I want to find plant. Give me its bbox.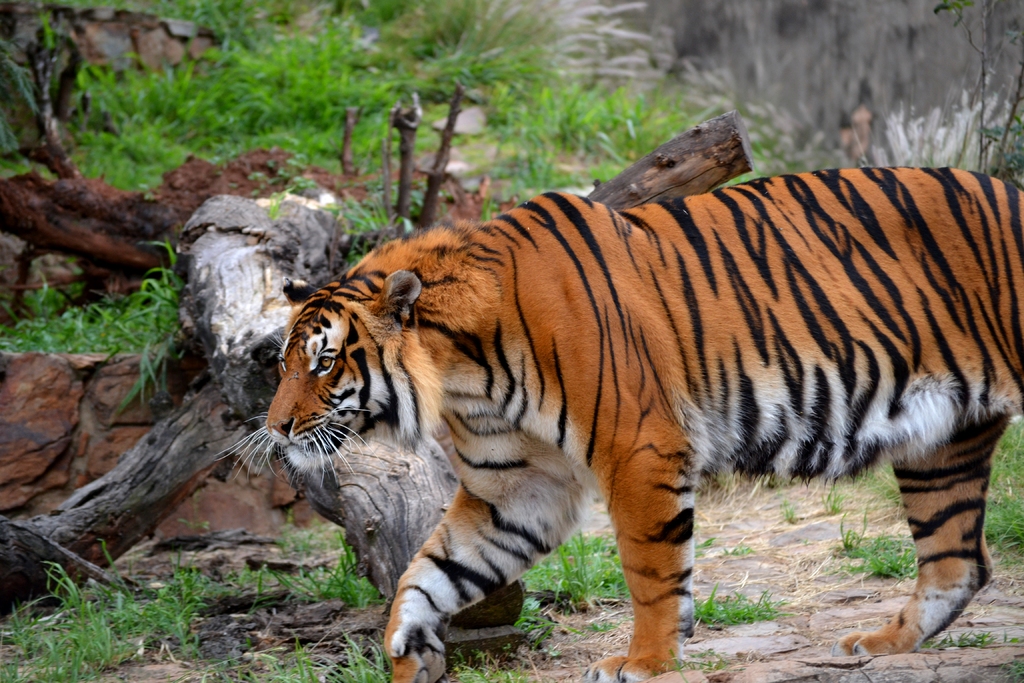
locate(994, 659, 1023, 682).
